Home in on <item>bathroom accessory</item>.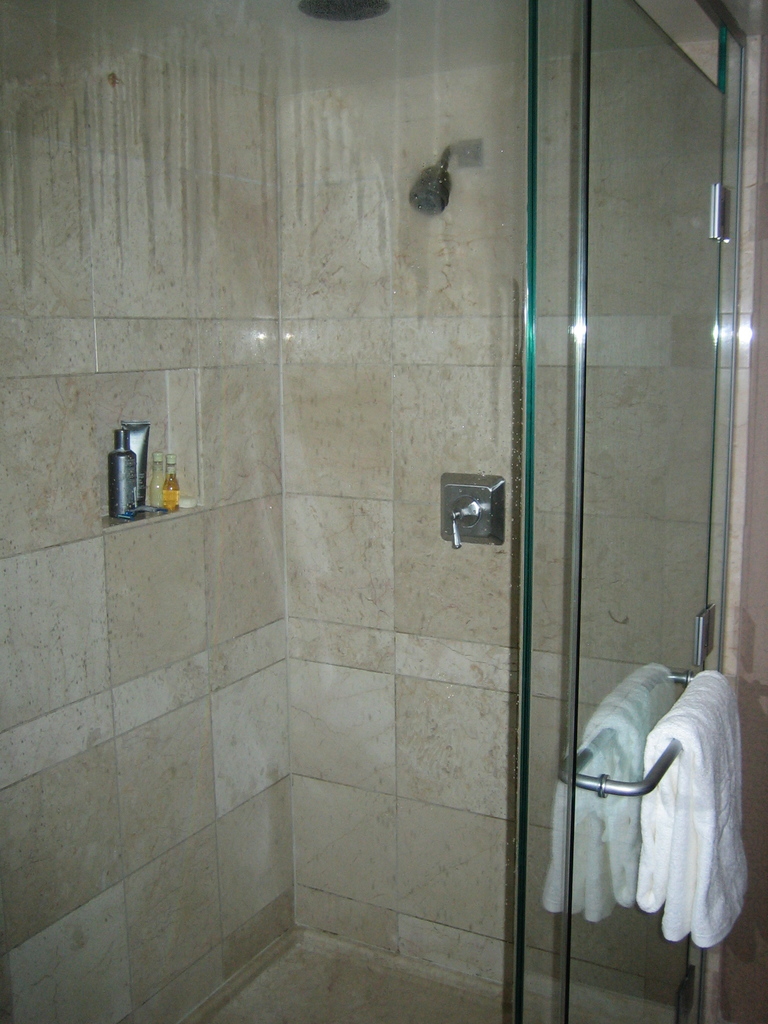
Homed in at [438, 476, 506, 548].
